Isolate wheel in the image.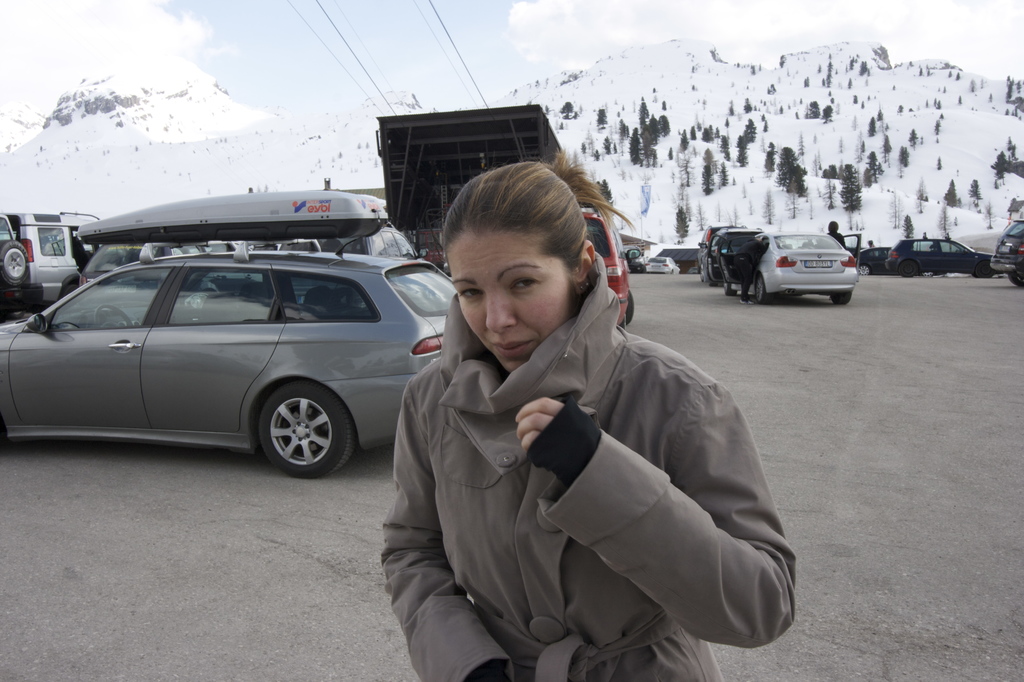
Isolated region: box(856, 264, 876, 277).
